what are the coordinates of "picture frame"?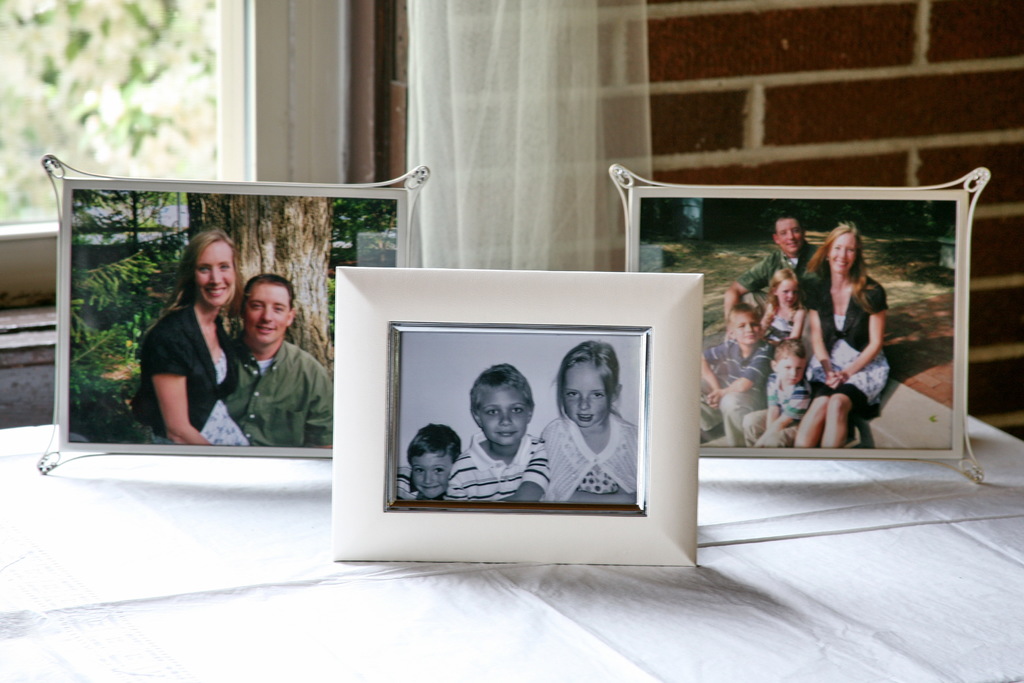
35/155/430/473.
